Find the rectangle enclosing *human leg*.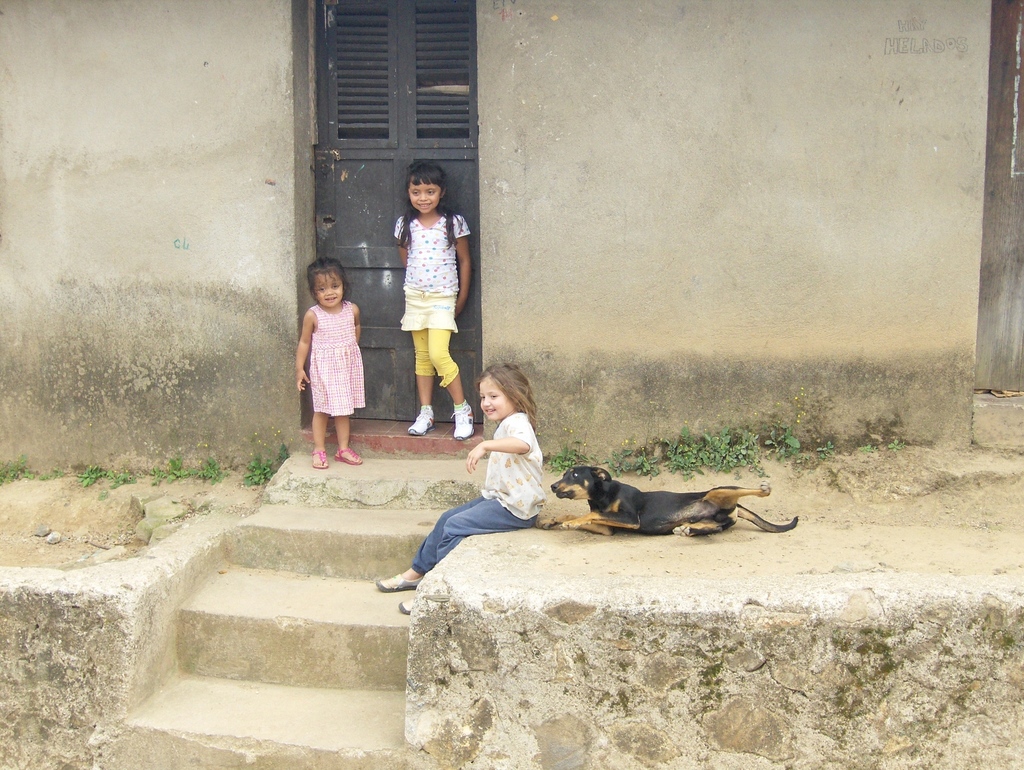
(x1=312, y1=355, x2=335, y2=469).
